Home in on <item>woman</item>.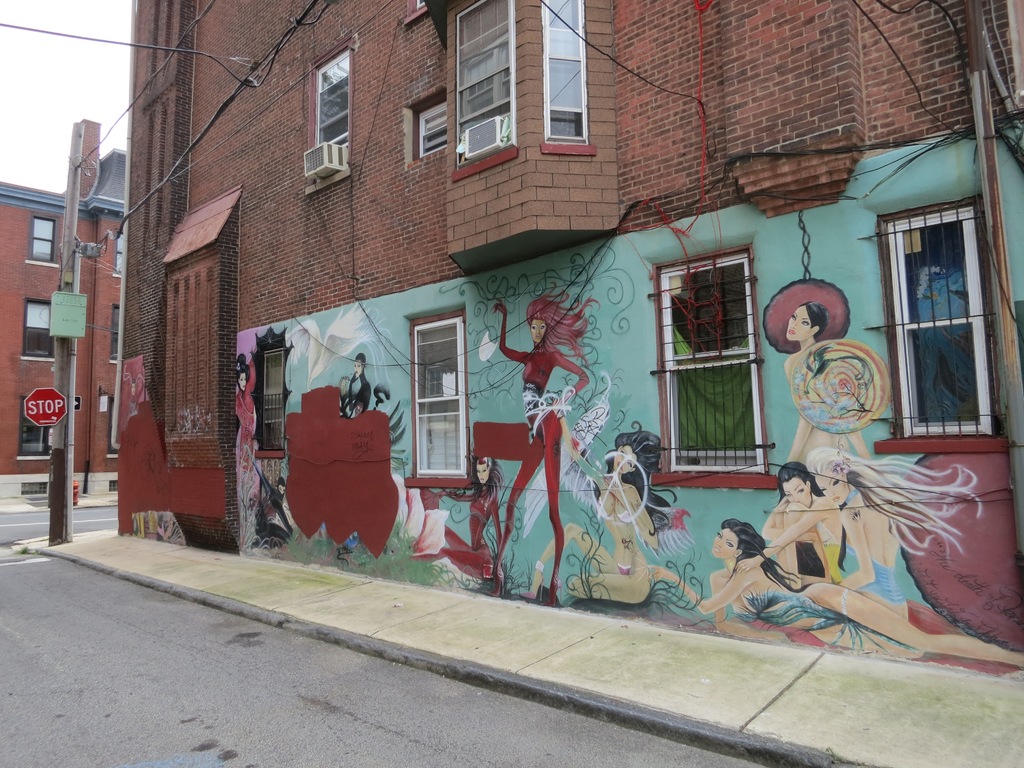
Homed in at [489, 296, 600, 605].
